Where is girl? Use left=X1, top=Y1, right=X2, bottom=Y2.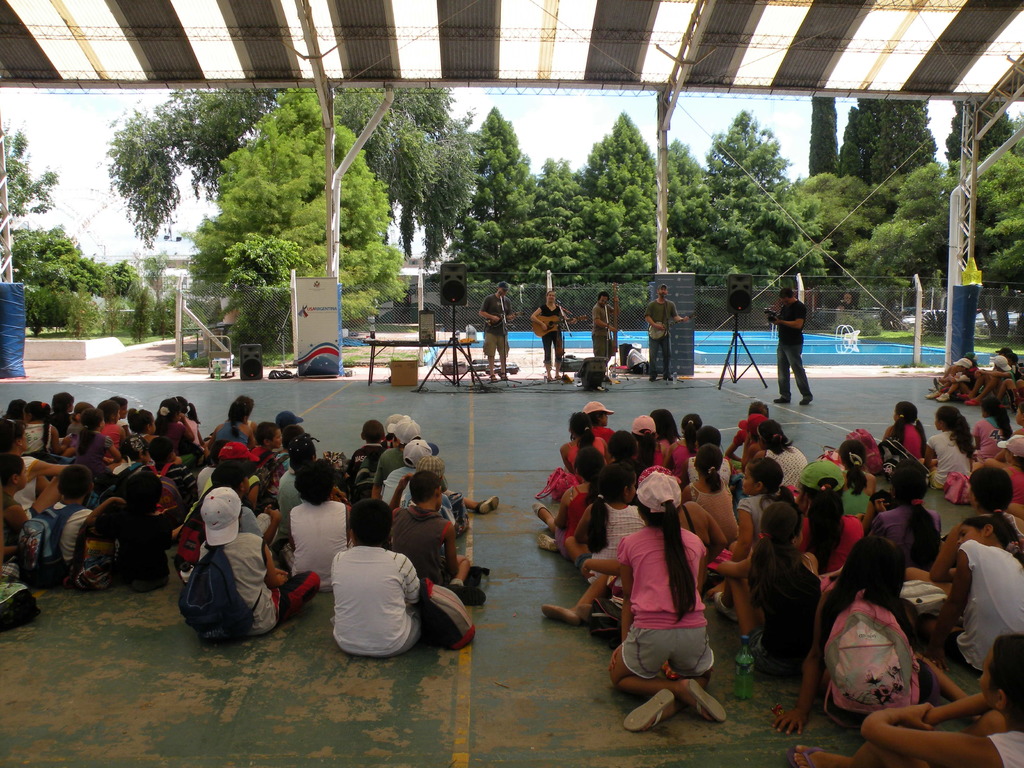
left=835, top=438, right=874, bottom=519.
